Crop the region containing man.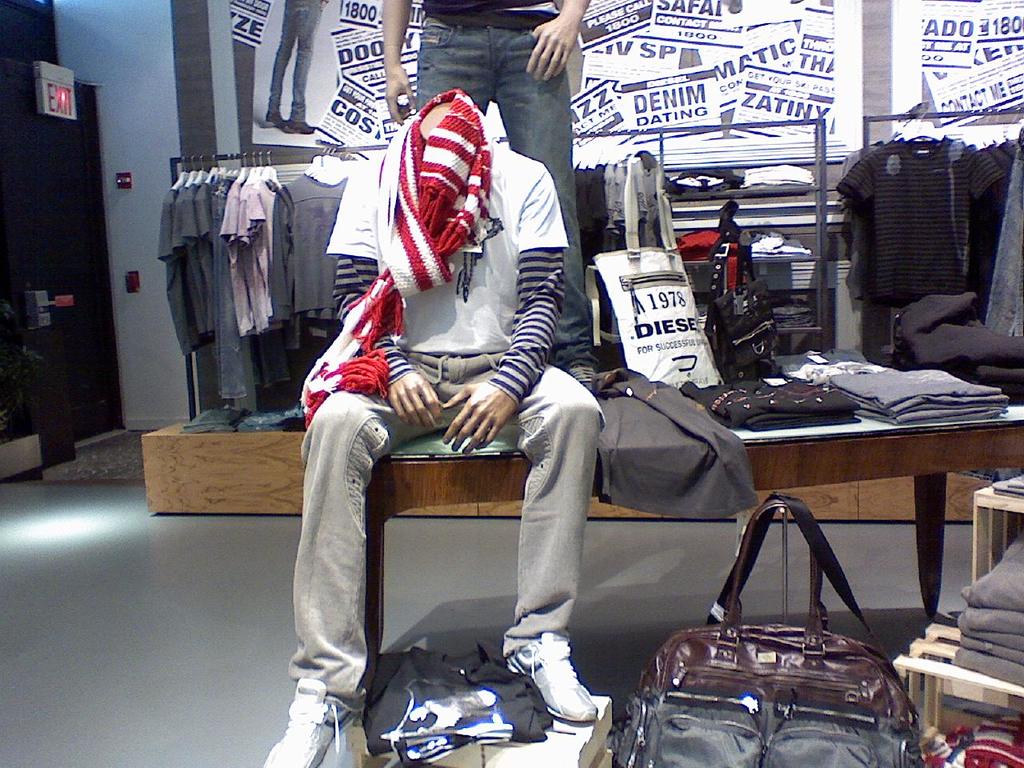
Crop region: Rect(382, 0, 590, 395).
